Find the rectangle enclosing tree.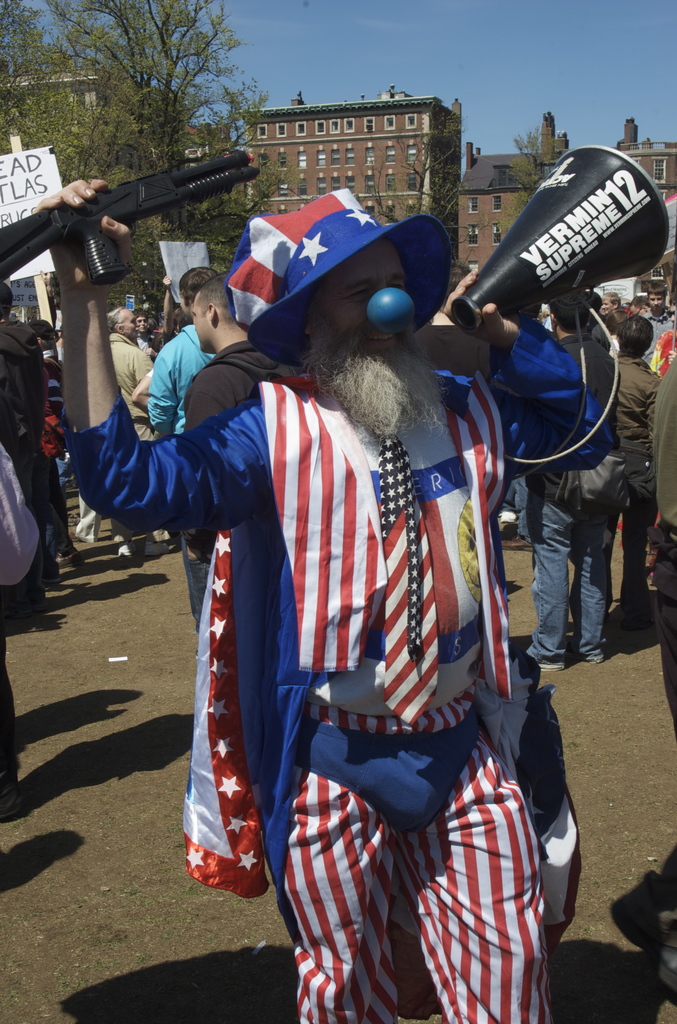
crop(146, 117, 286, 290).
